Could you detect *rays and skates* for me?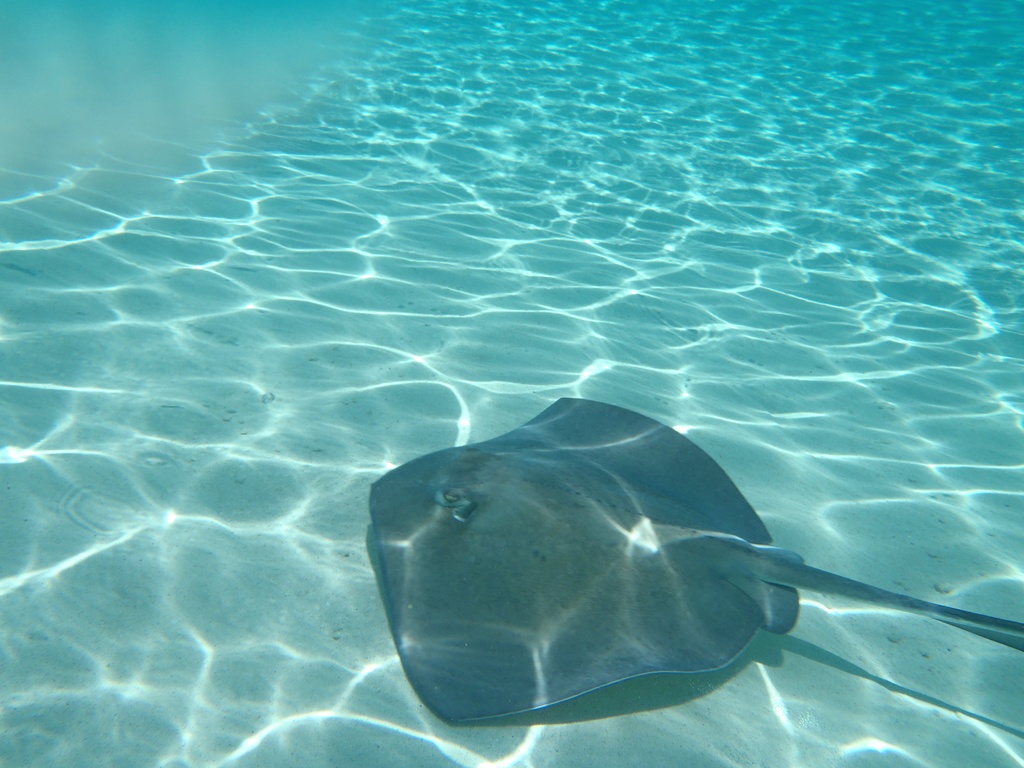
Detection result: left=371, top=395, right=1023, bottom=725.
